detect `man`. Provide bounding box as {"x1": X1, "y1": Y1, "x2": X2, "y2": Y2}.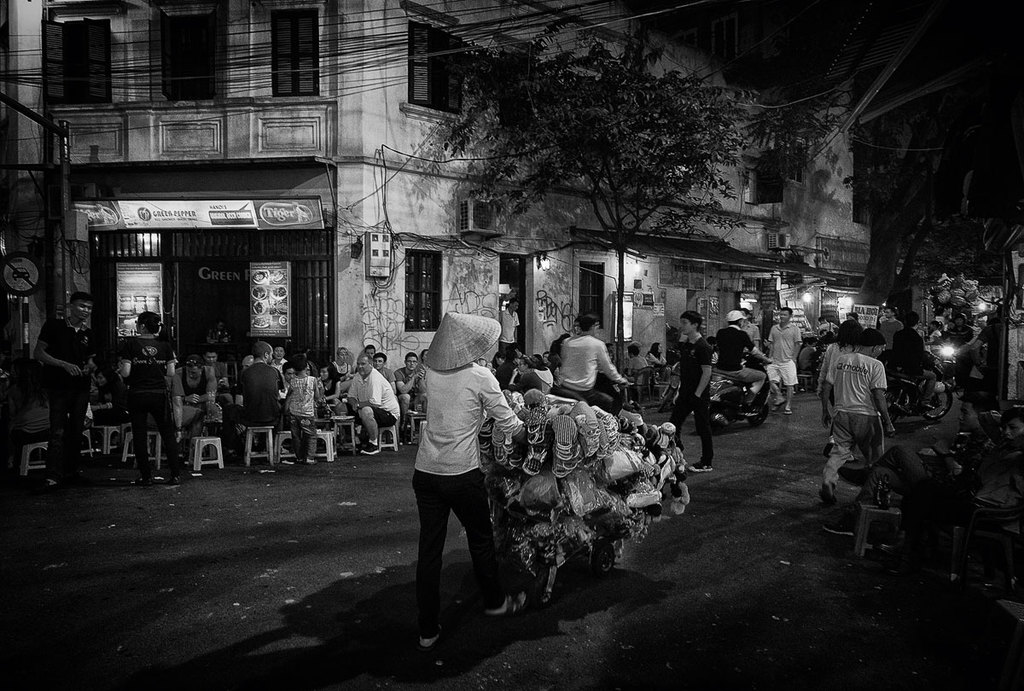
{"x1": 499, "y1": 294, "x2": 520, "y2": 350}.
